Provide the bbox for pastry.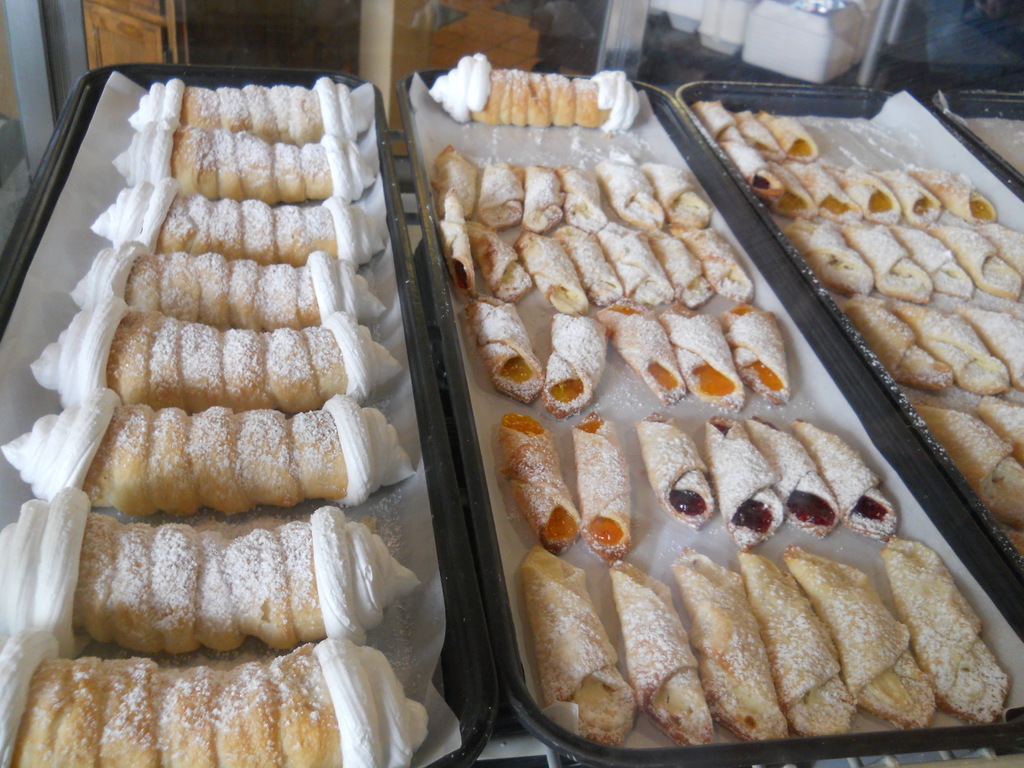
detection(759, 114, 816, 168).
